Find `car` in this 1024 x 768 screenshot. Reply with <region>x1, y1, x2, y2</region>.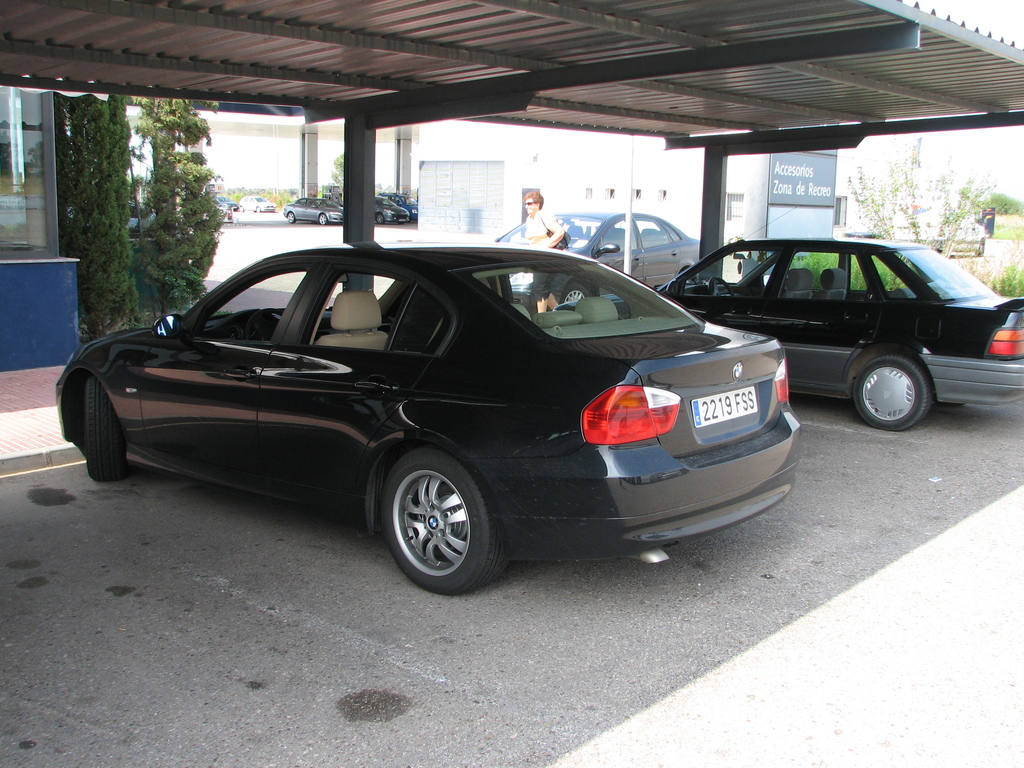
<region>378, 198, 408, 227</region>.
